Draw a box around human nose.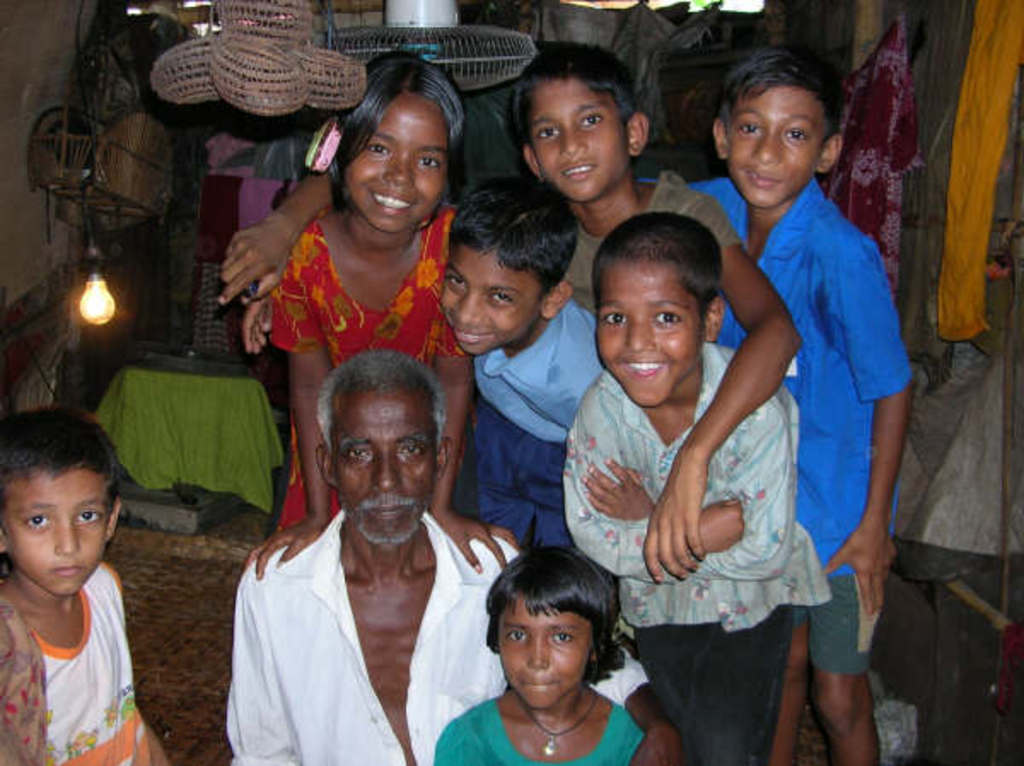
bbox=[374, 449, 394, 493].
